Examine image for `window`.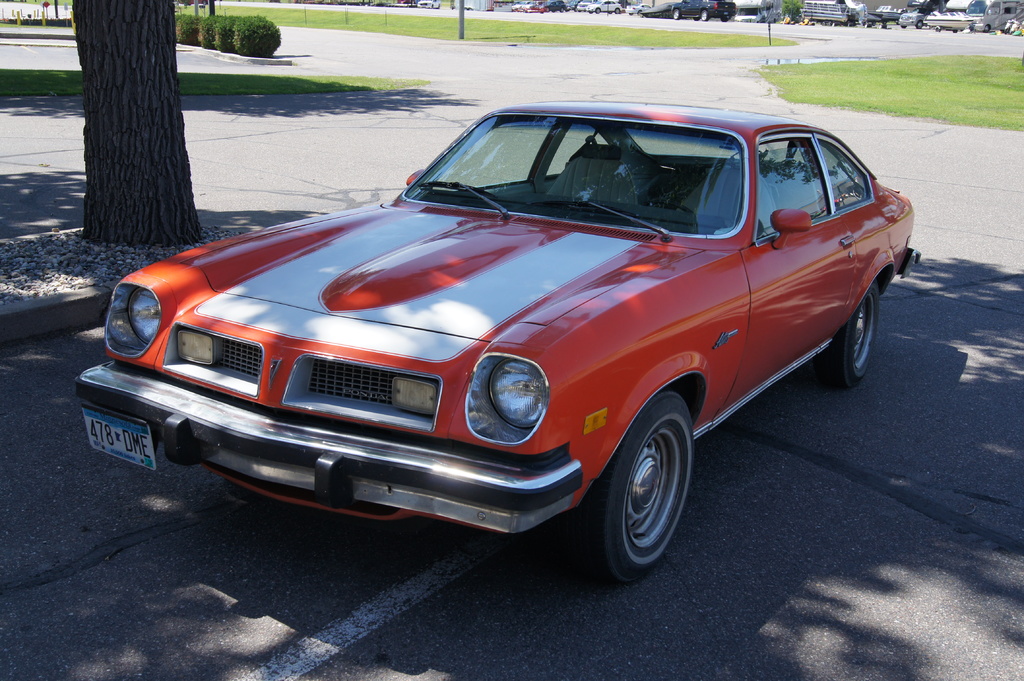
Examination result: (left=756, top=132, right=833, bottom=238).
